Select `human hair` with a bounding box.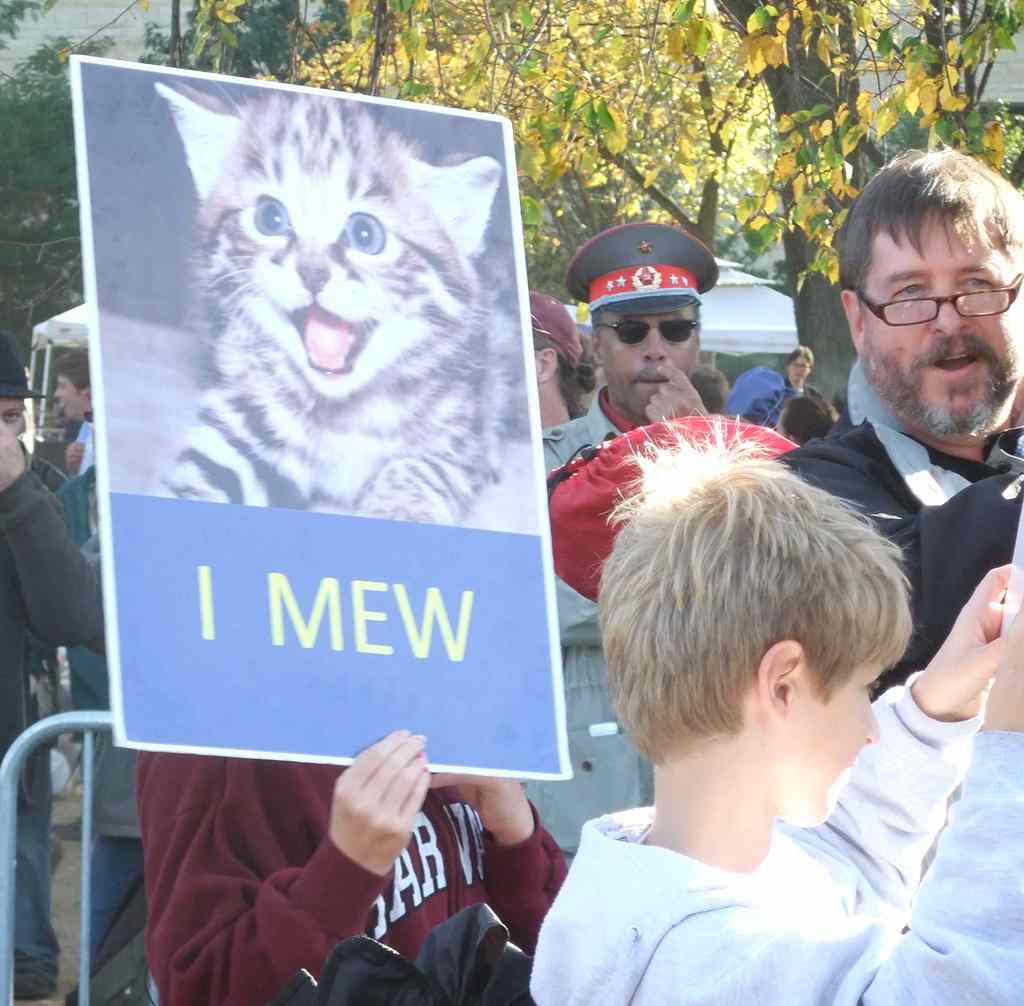
(left=594, top=306, right=702, bottom=344).
